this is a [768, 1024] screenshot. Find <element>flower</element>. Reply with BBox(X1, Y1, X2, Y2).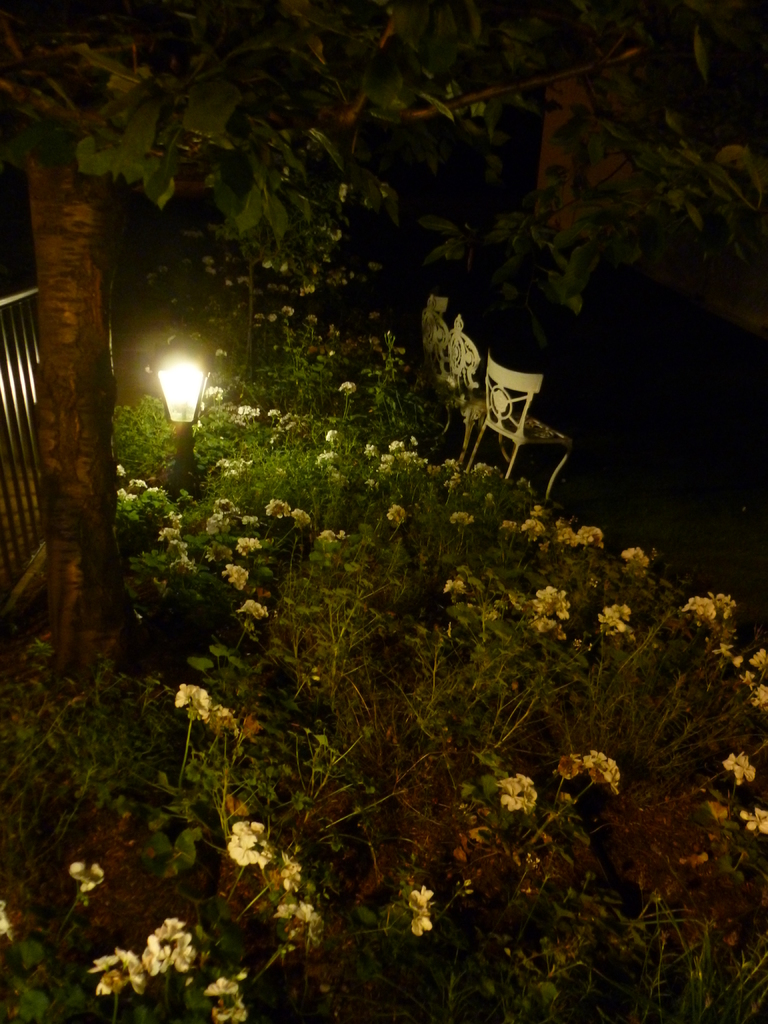
BBox(742, 804, 767, 836).
